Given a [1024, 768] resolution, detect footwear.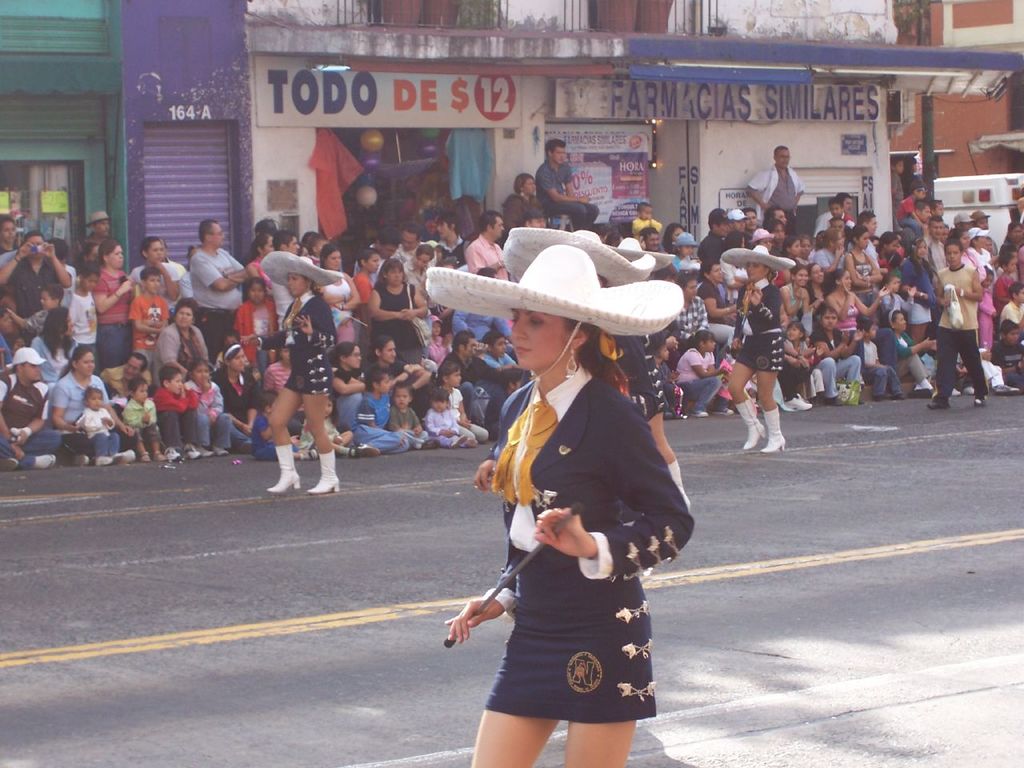
crop(420, 438, 442, 450).
